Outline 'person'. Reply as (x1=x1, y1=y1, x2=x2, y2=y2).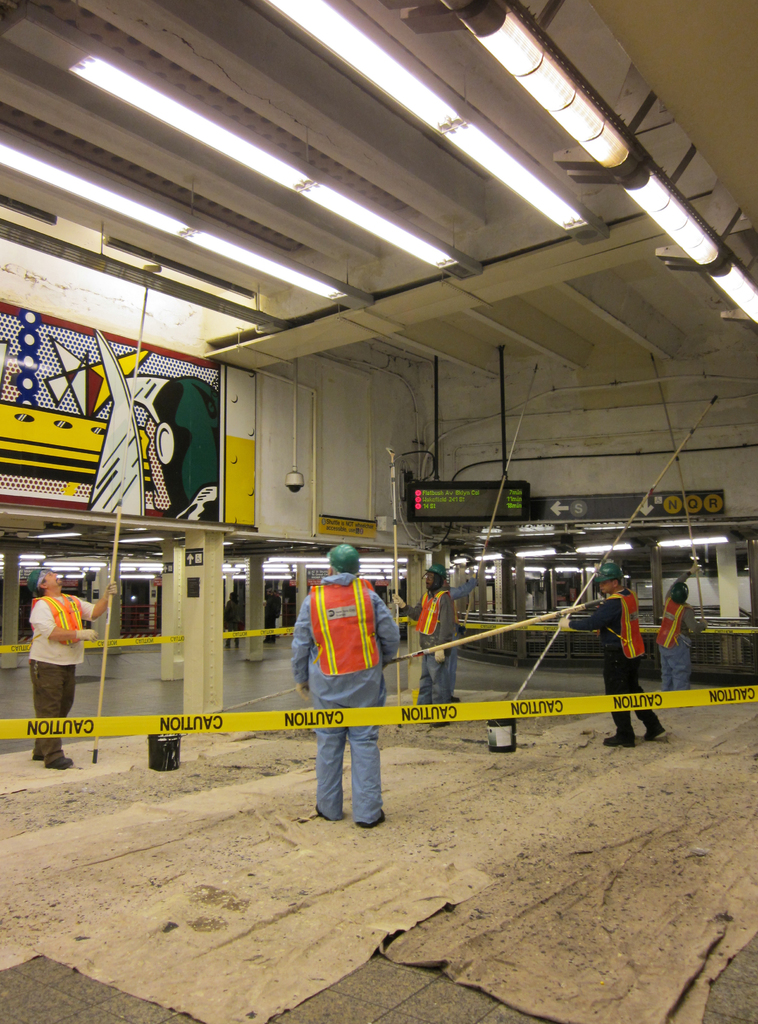
(x1=281, y1=538, x2=395, y2=827).
